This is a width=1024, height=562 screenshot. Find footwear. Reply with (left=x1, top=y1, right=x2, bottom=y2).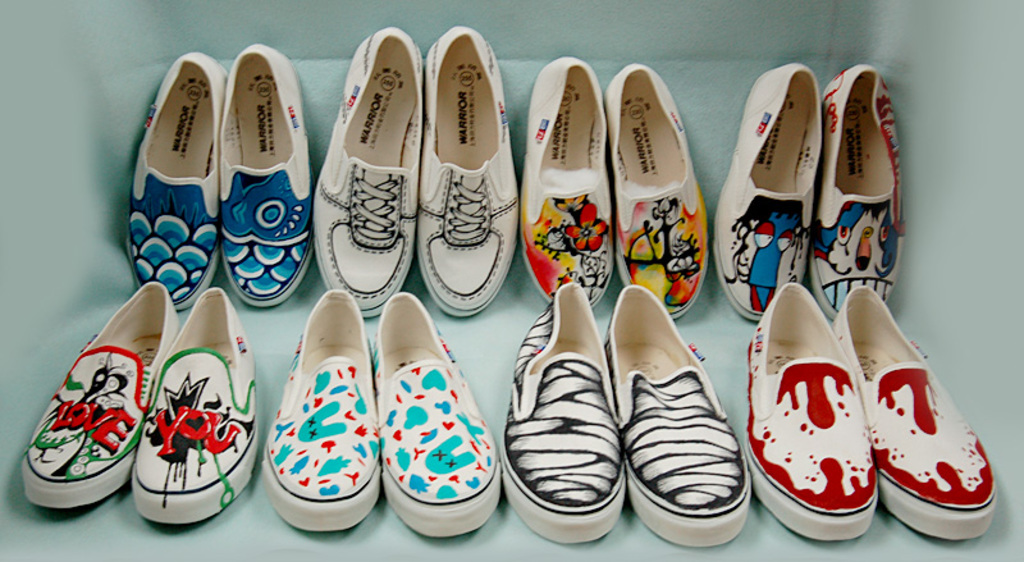
(left=128, top=288, right=264, bottom=520).
